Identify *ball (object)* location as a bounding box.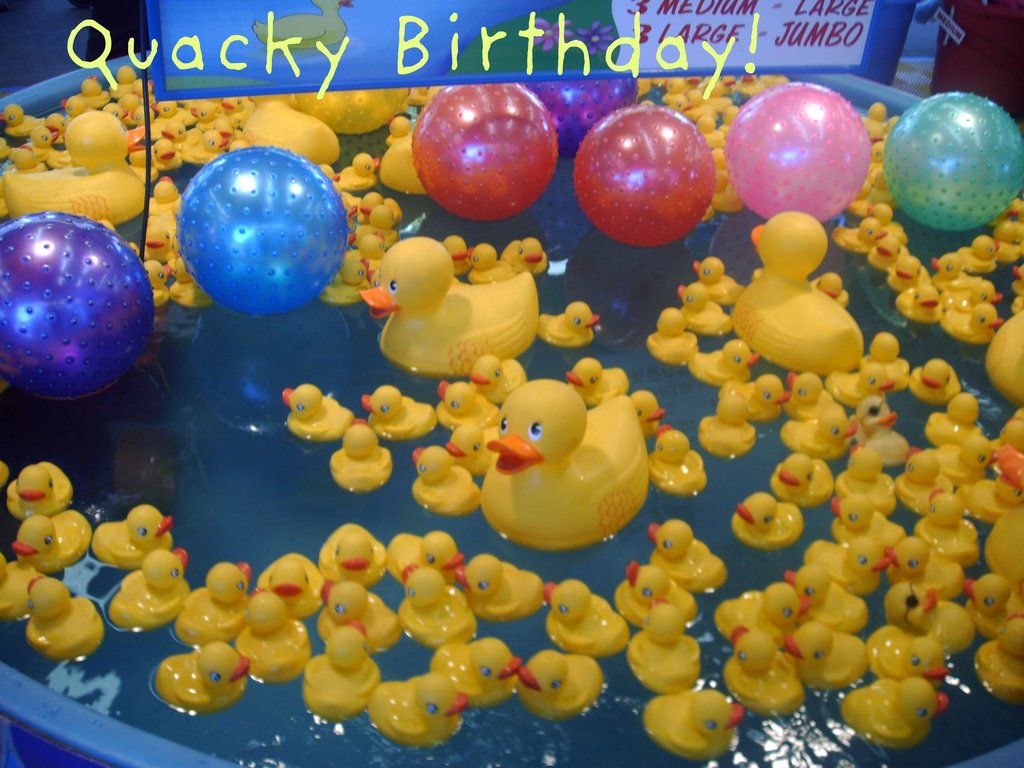
[731, 87, 866, 223].
